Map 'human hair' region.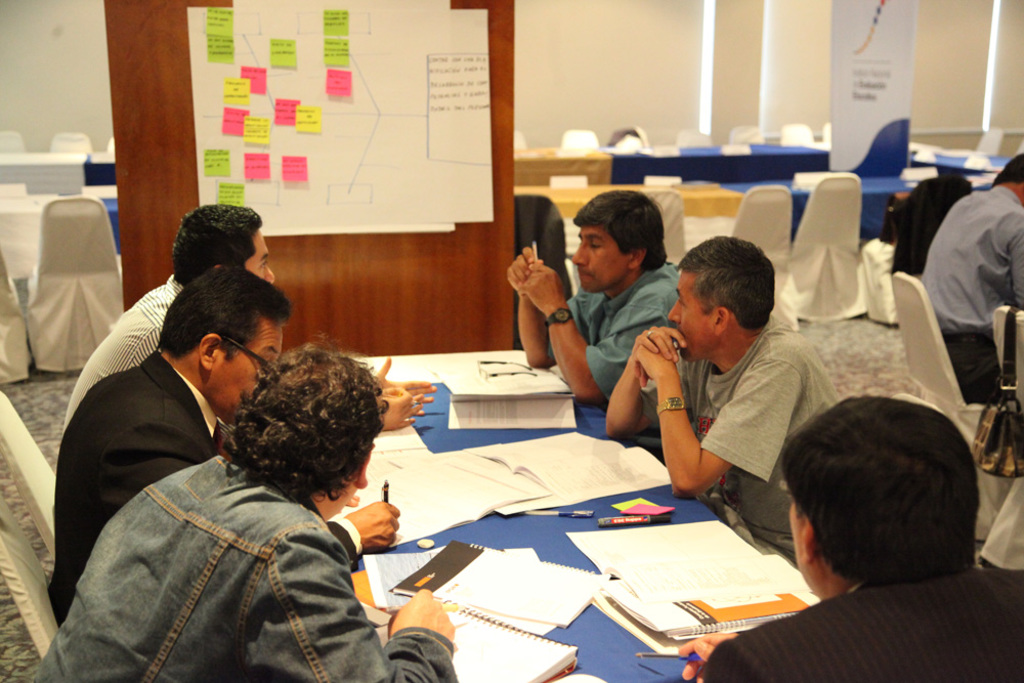
Mapped to bbox=[173, 203, 260, 294].
